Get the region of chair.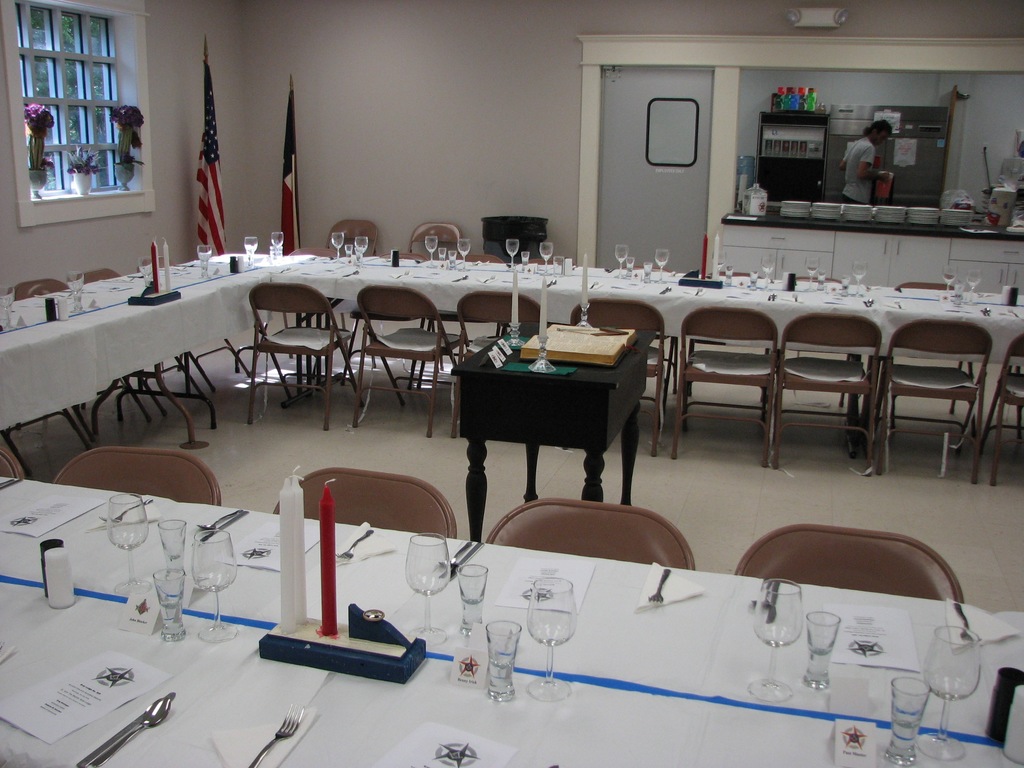
{"x1": 277, "y1": 467, "x2": 460, "y2": 539}.
